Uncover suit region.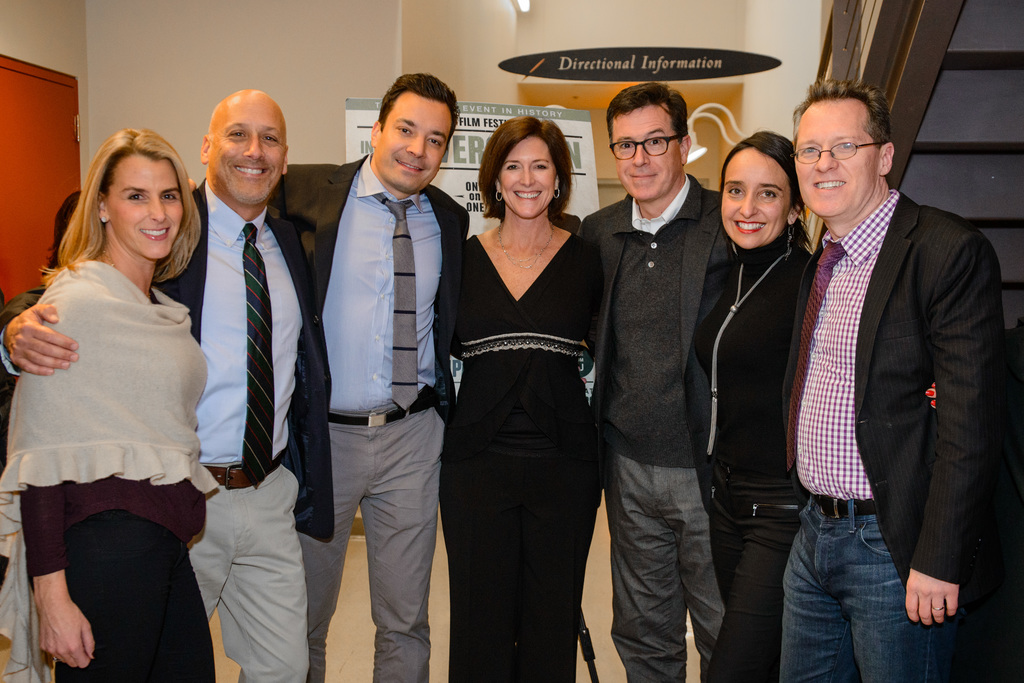
Uncovered: left=270, top=152, right=474, bottom=682.
